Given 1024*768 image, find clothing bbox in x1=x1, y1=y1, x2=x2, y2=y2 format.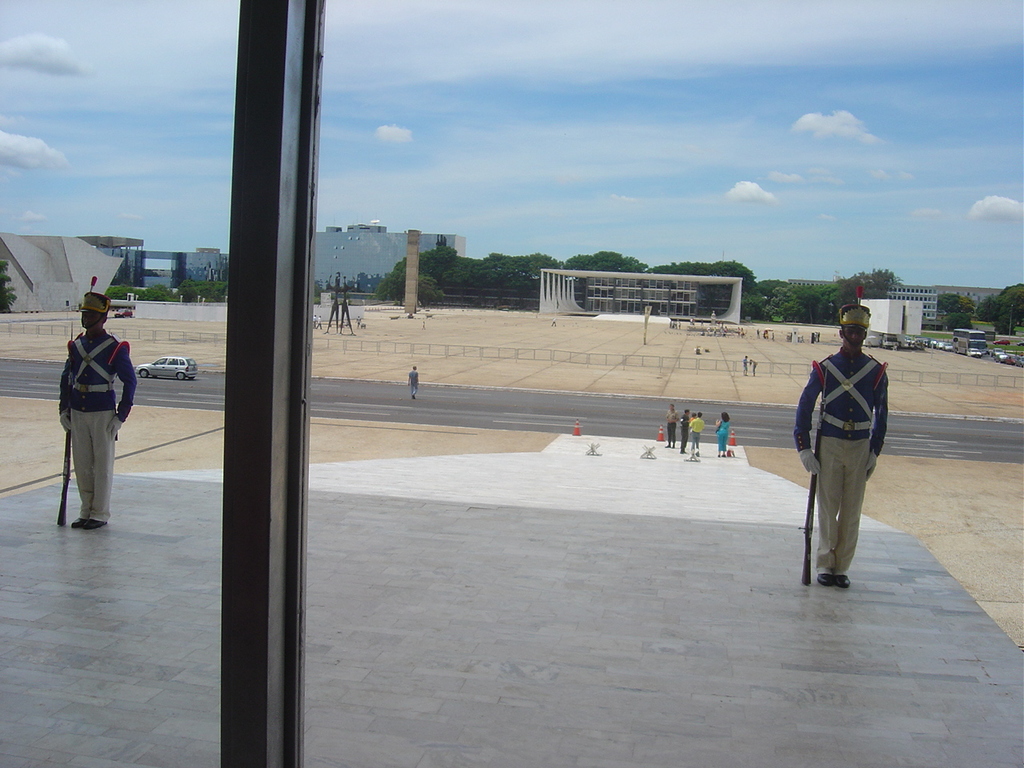
x1=317, y1=315, x2=322, y2=330.
